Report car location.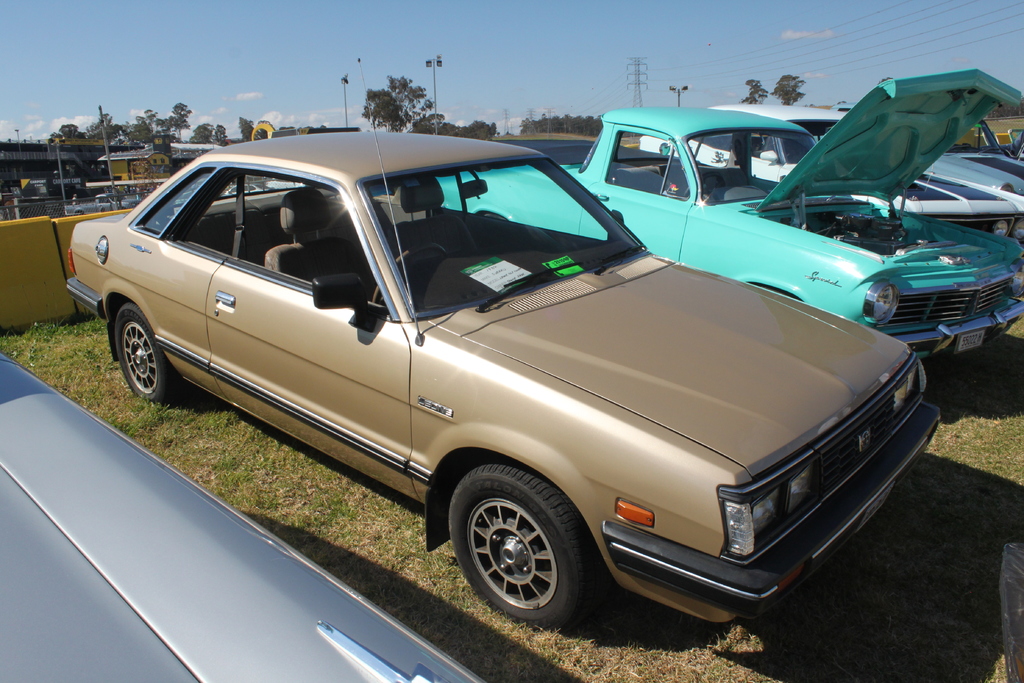
Report: 225 182 275 196.
